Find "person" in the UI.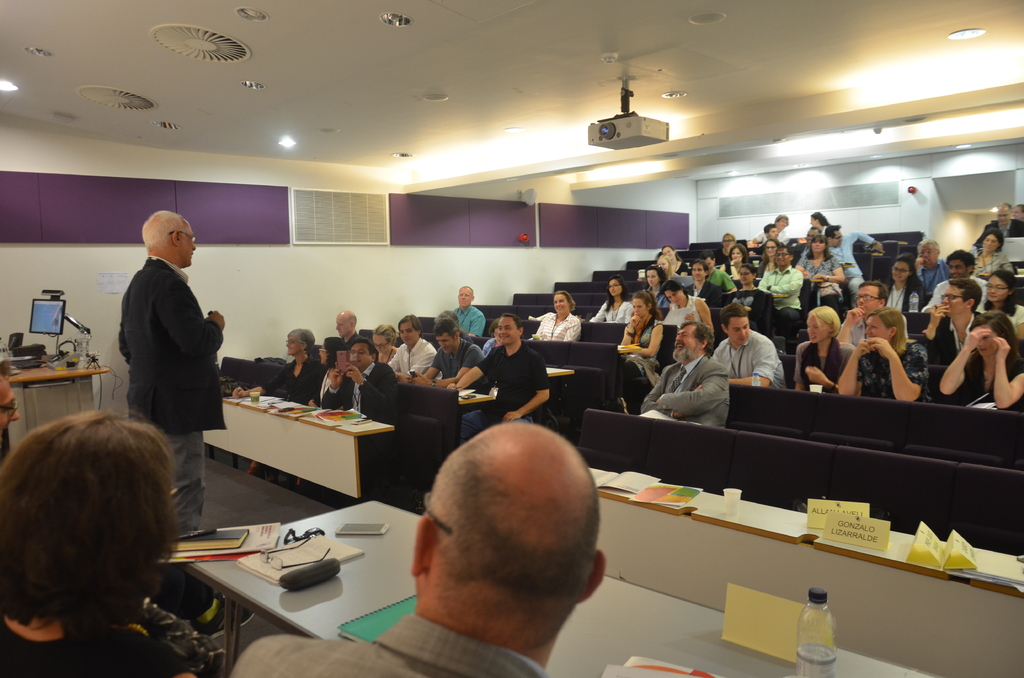
UI element at x1=822 y1=225 x2=880 y2=284.
